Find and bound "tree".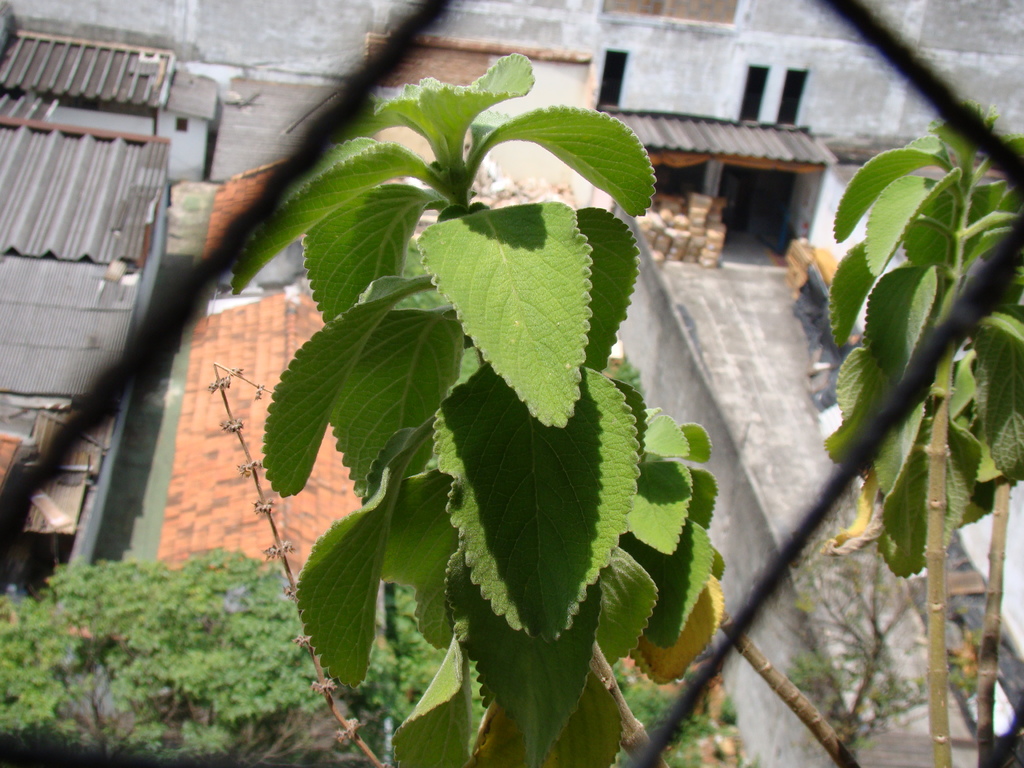
Bound: x1=0, y1=549, x2=324, y2=762.
